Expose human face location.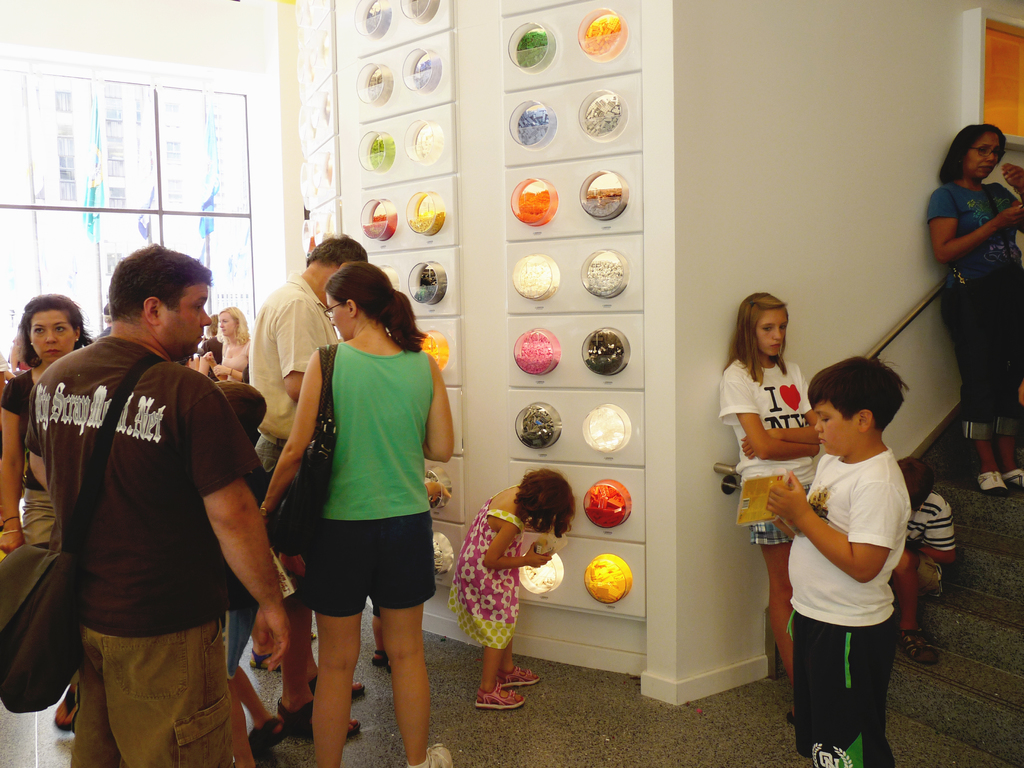
Exposed at 156:278:216:363.
